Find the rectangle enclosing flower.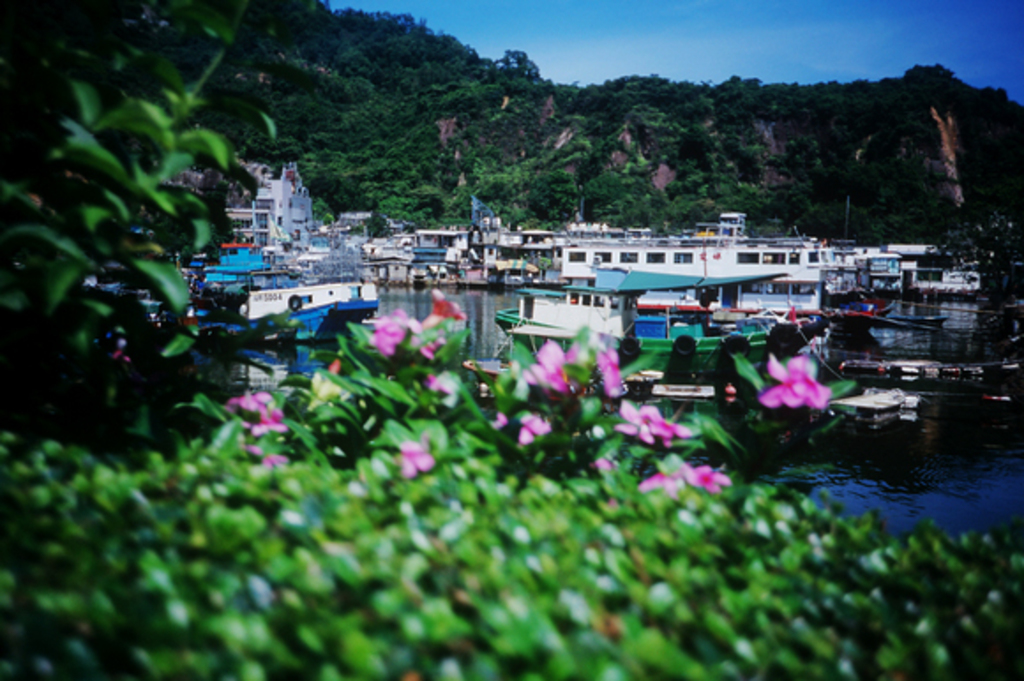
crop(689, 459, 724, 496).
